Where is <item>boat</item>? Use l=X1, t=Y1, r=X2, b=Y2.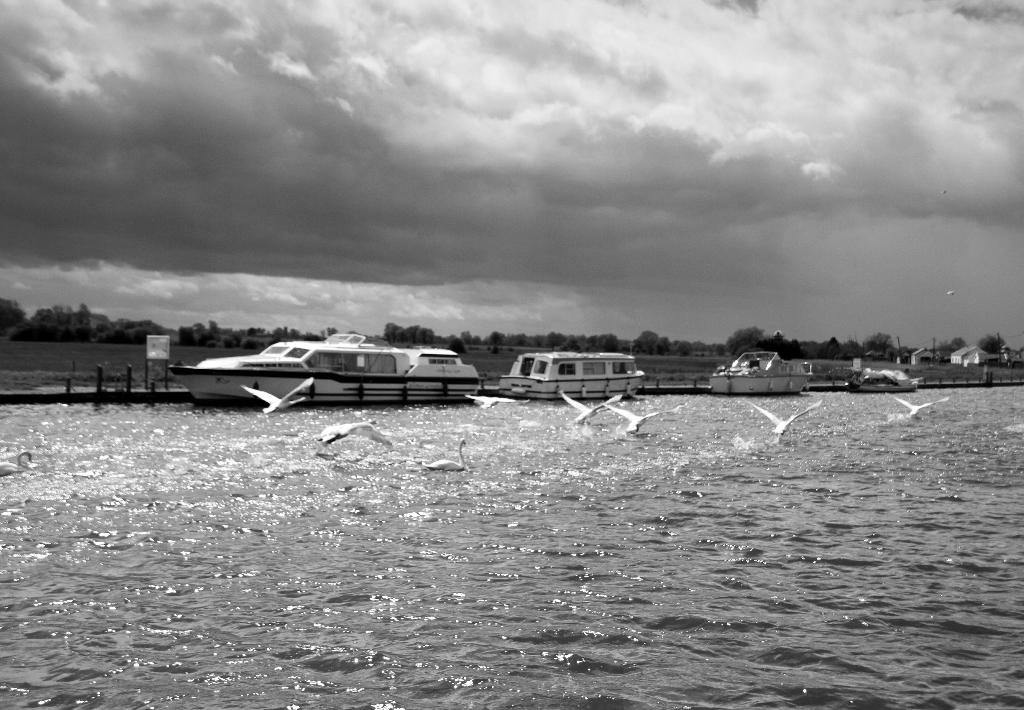
l=493, t=354, r=645, b=408.
